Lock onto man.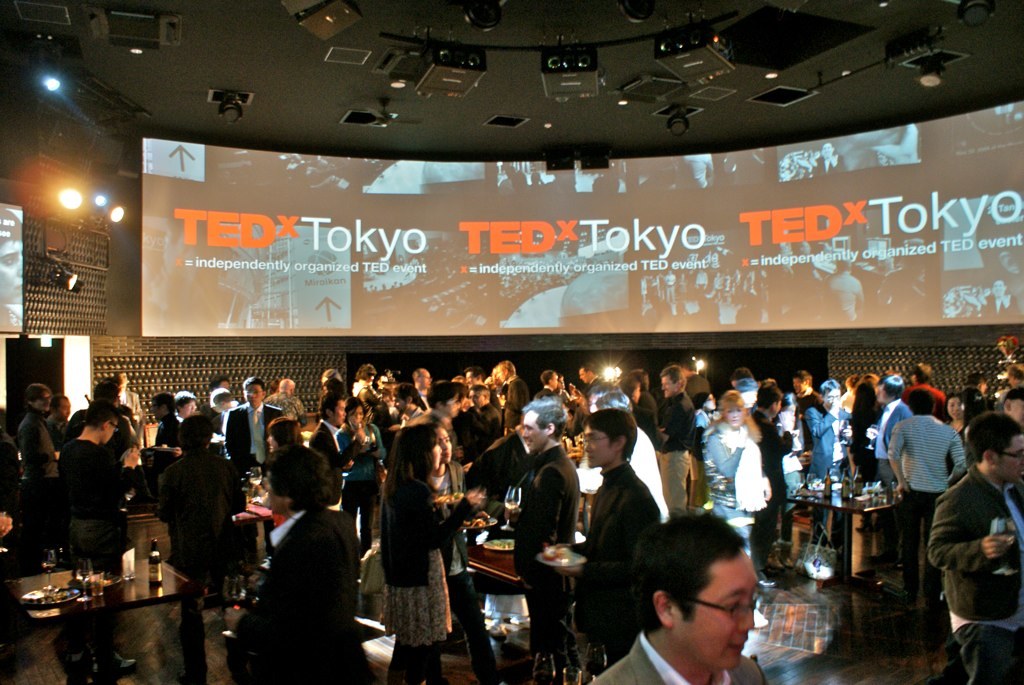
Locked: Rect(963, 278, 1021, 317).
